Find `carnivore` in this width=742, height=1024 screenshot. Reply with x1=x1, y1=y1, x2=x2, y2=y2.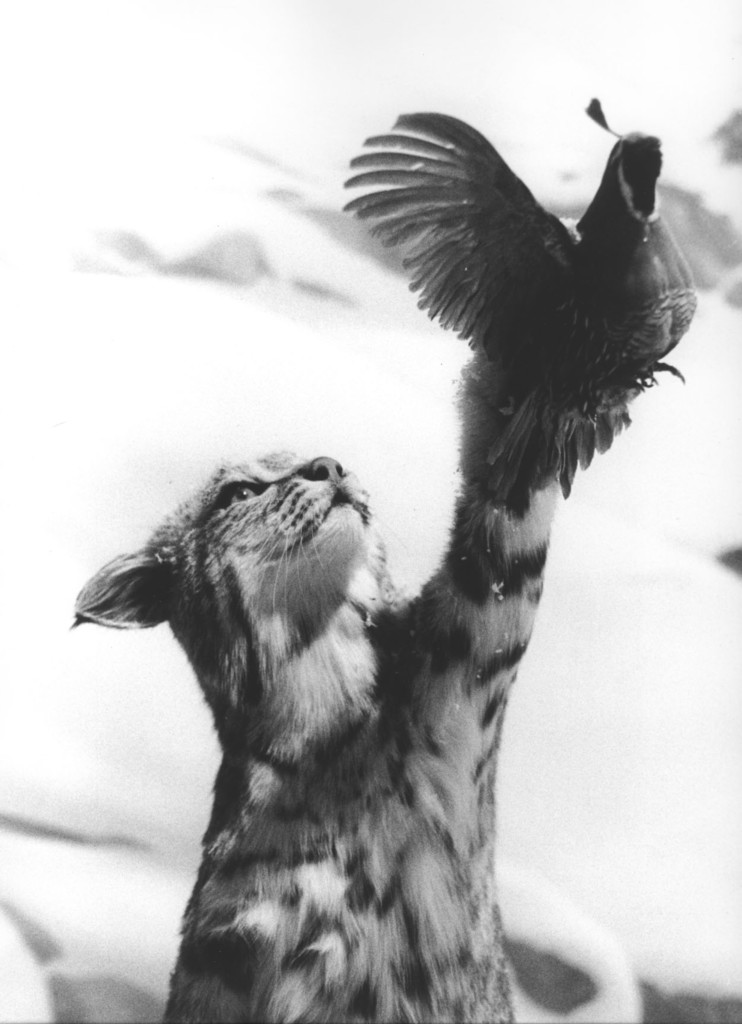
x1=318, y1=88, x2=694, y2=504.
